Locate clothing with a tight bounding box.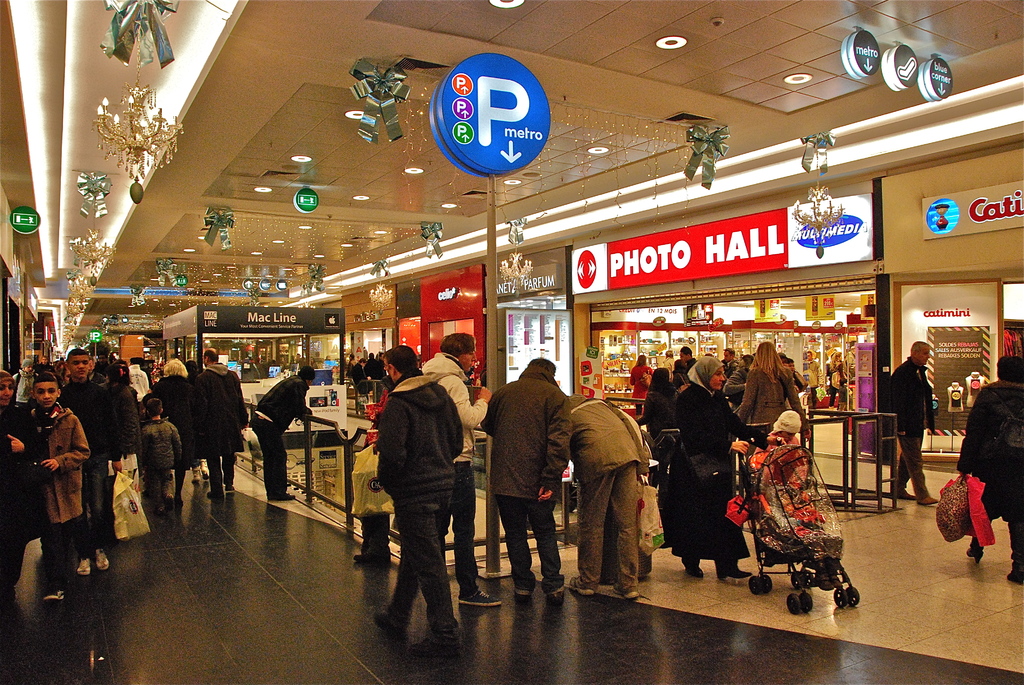
box(483, 366, 573, 604).
